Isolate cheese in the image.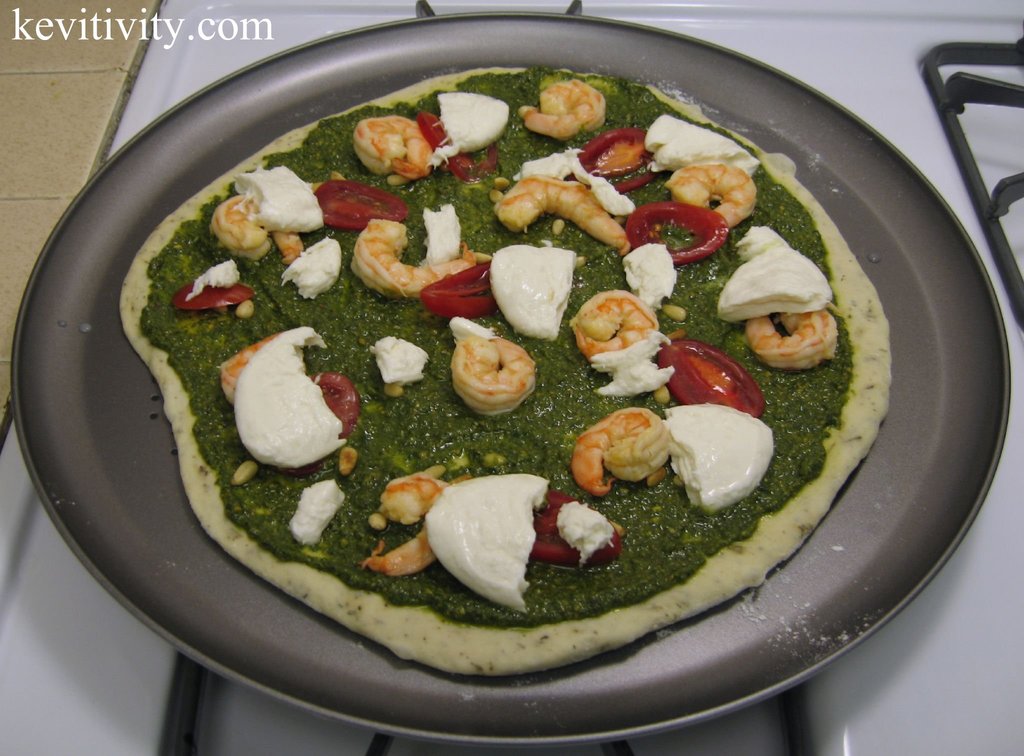
Isolated region: [x1=235, y1=163, x2=330, y2=238].
